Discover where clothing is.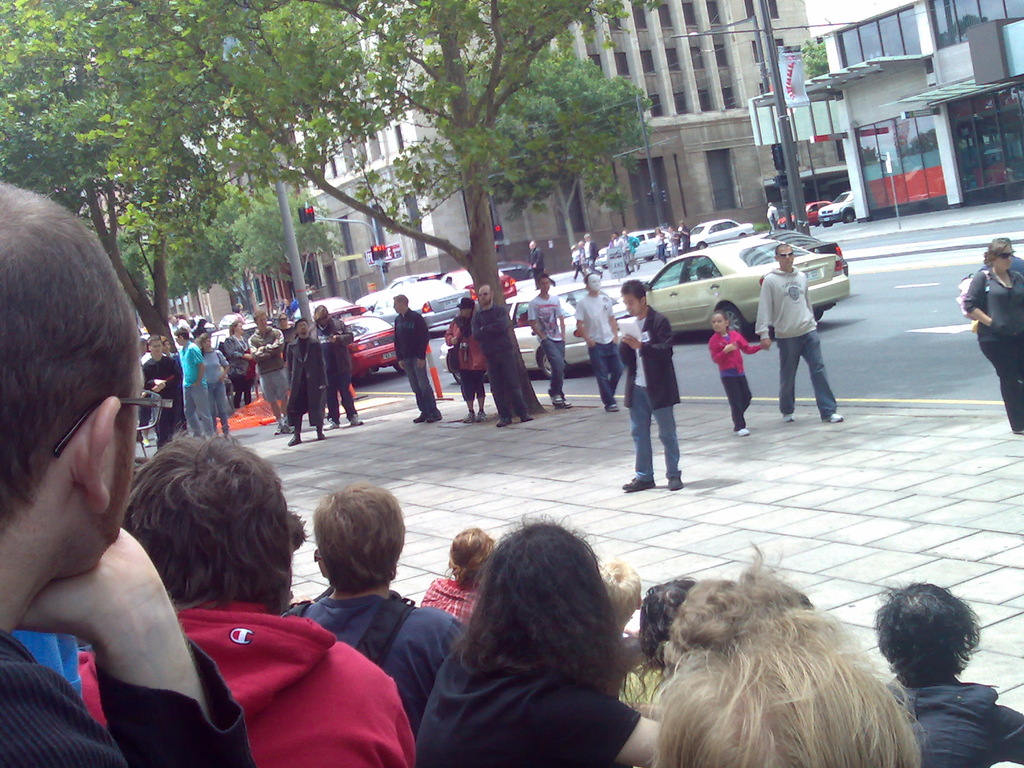
Discovered at locate(247, 323, 293, 399).
